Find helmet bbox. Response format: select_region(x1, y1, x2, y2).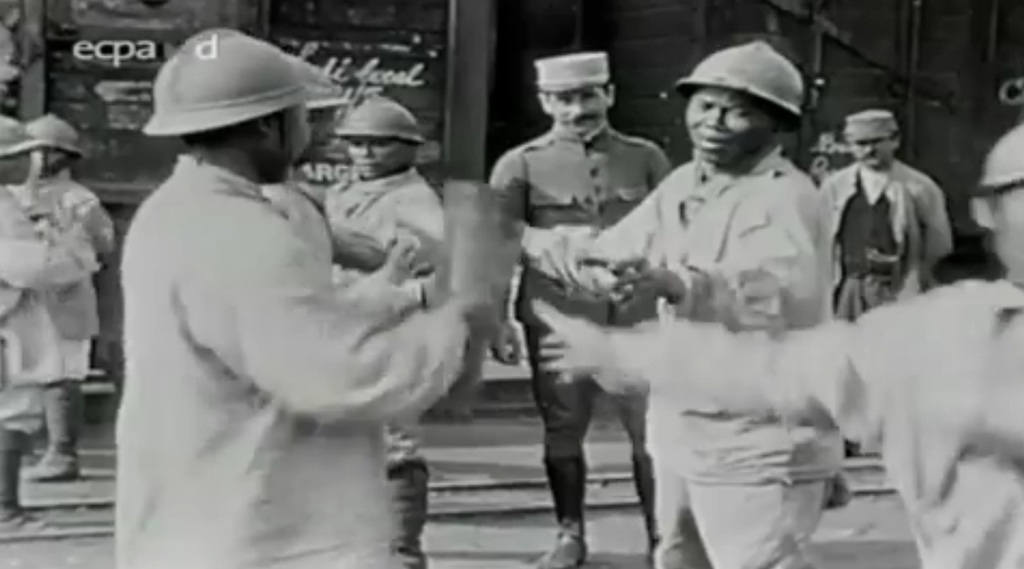
select_region(23, 119, 90, 182).
